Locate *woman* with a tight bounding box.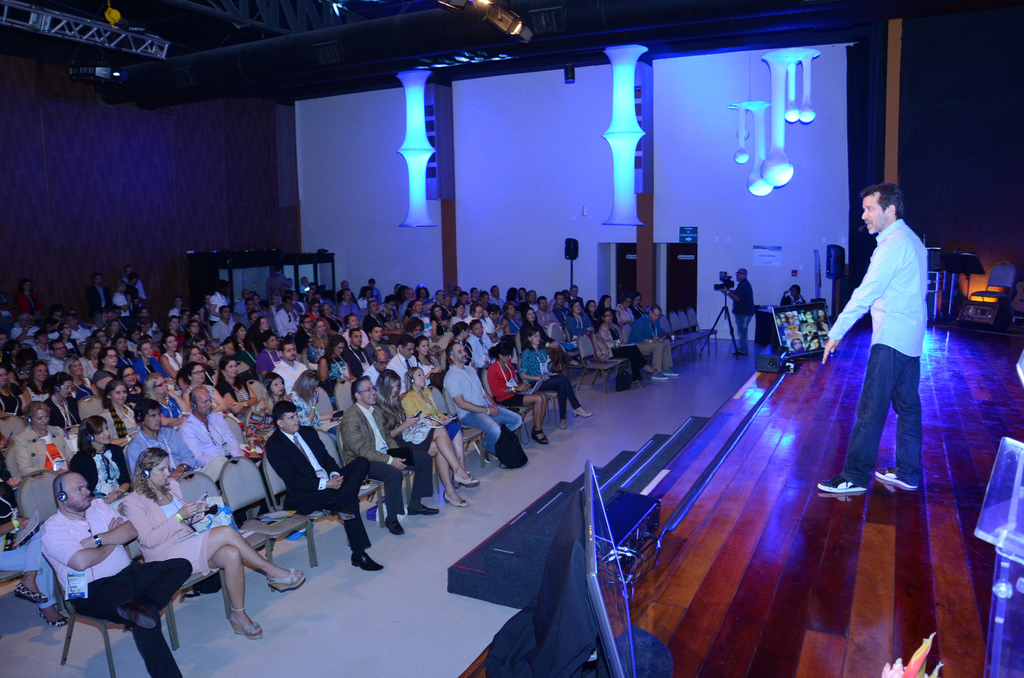
x1=312 y1=336 x2=355 y2=386.
